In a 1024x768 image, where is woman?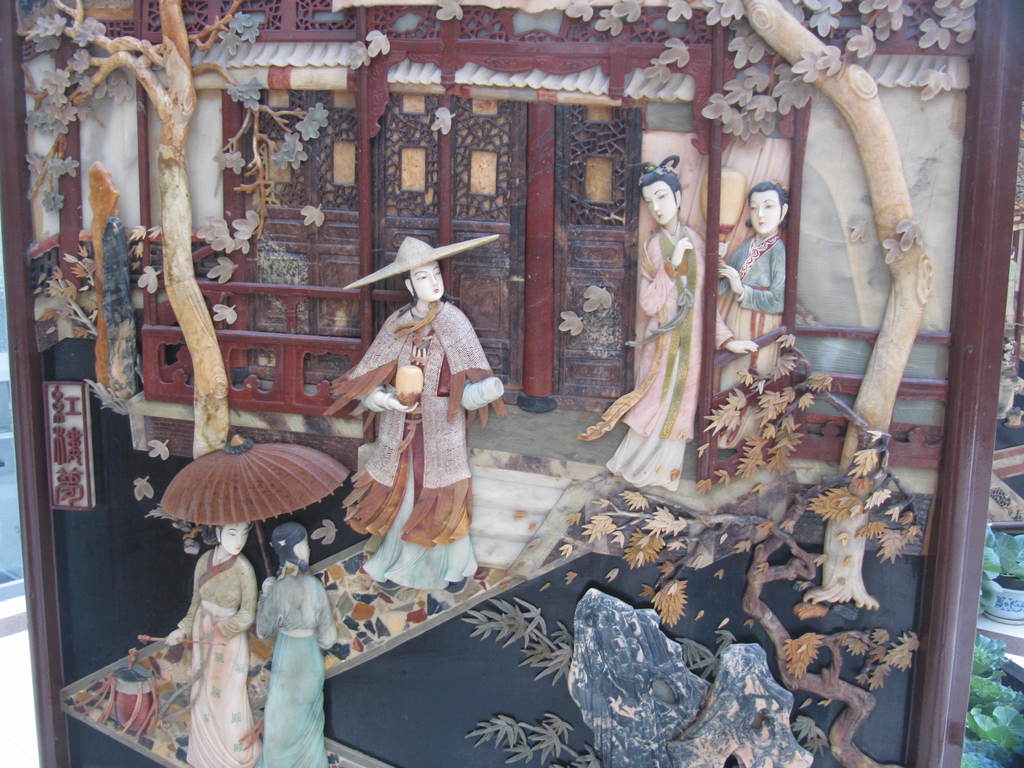
detection(164, 523, 257, 767).
